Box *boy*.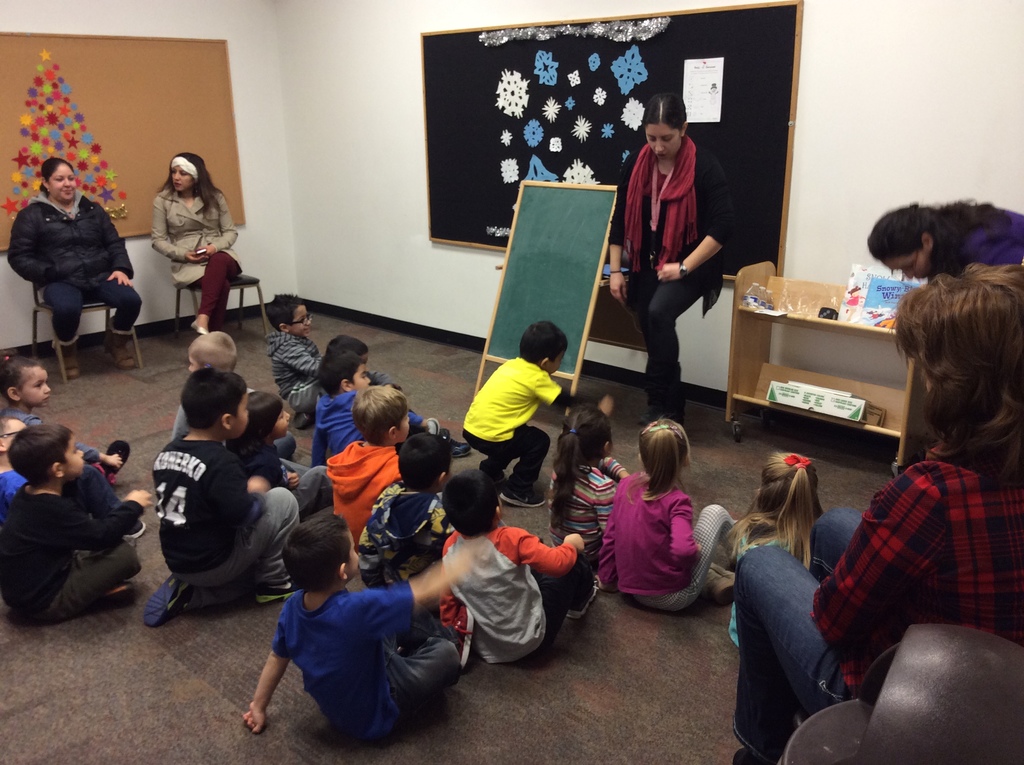
l=303, t=346, r=378, b=474.
